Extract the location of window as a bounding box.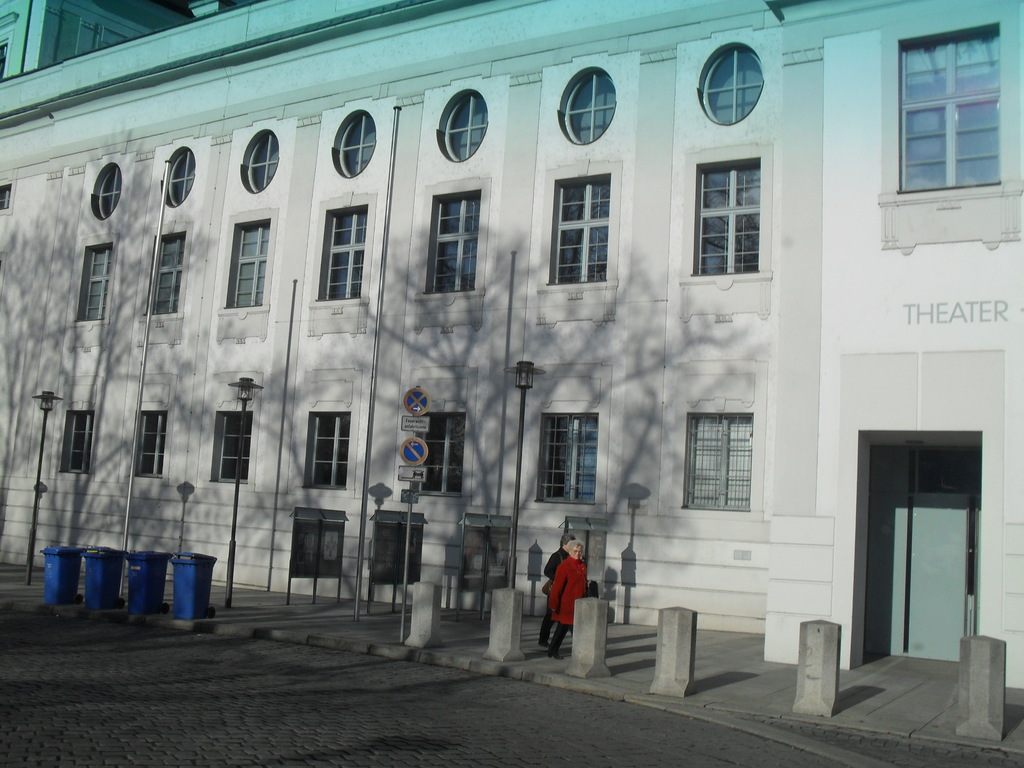
l=692, t=164, r=759, b=274.
